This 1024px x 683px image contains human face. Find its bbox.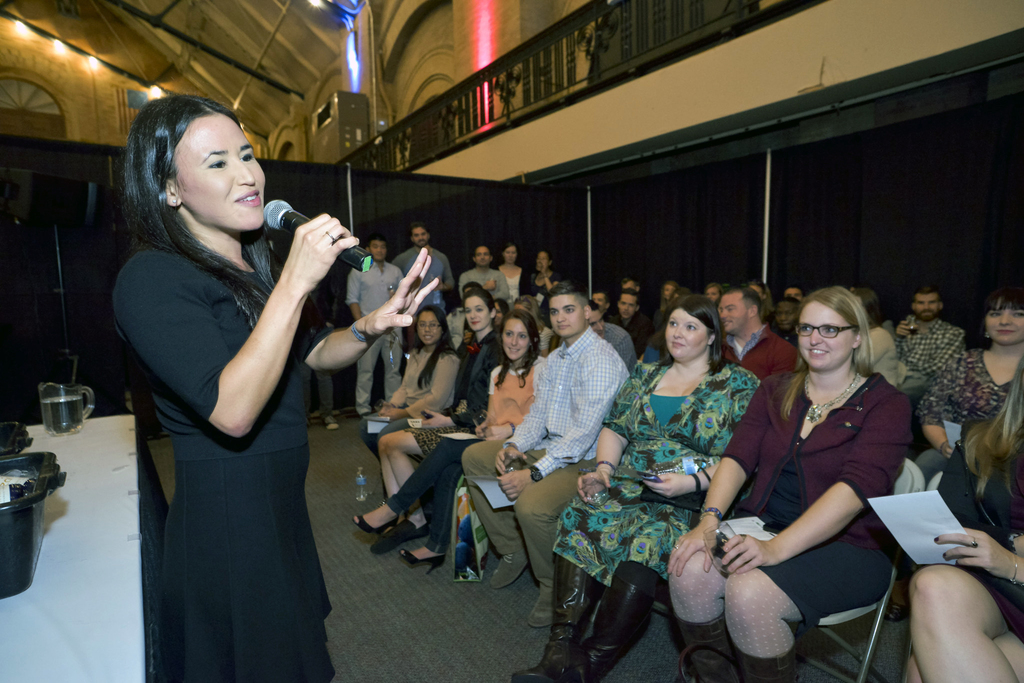
<bbox>799, 304, 852, 367</bbox>.
